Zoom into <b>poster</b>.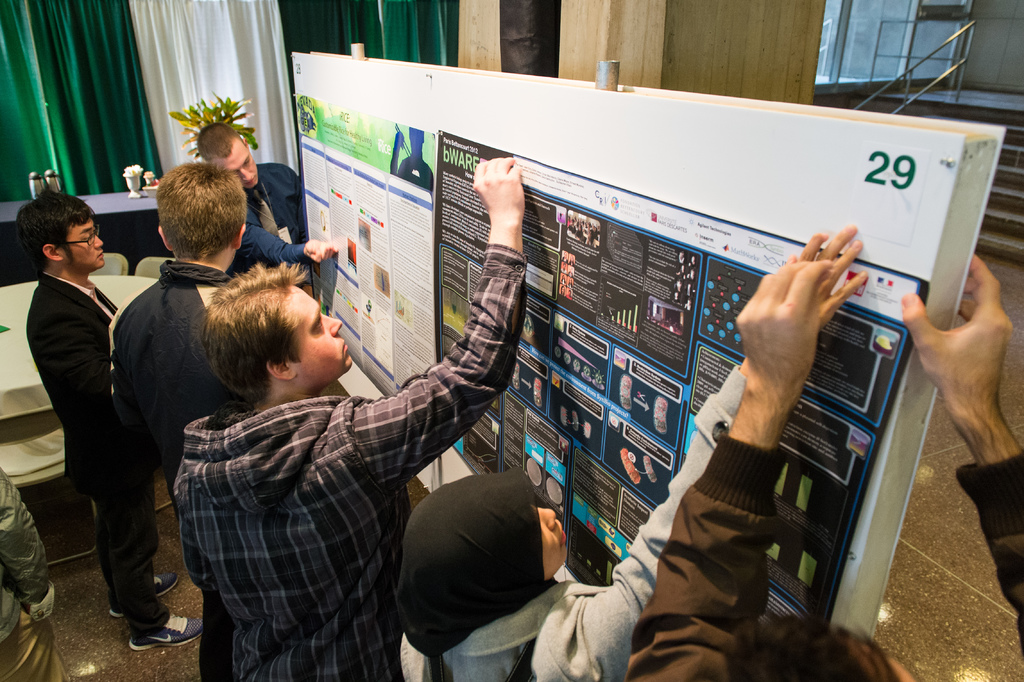
Zoom target: locate(434, 127, 934, 635).
